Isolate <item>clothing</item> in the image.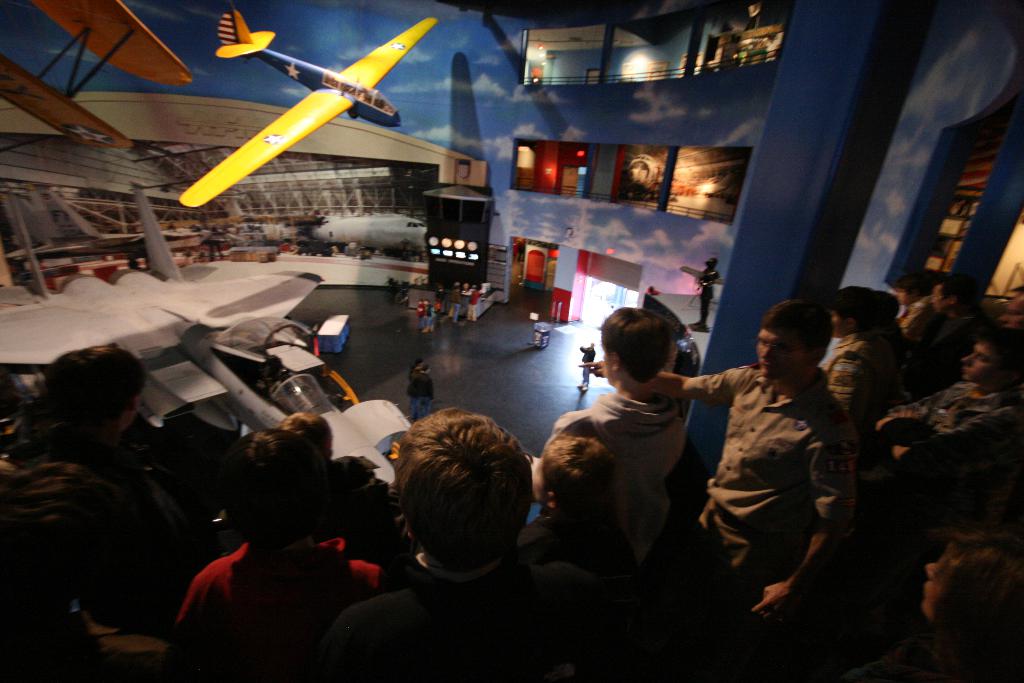
Isolated region: <box>704,269,719,319</box>.
